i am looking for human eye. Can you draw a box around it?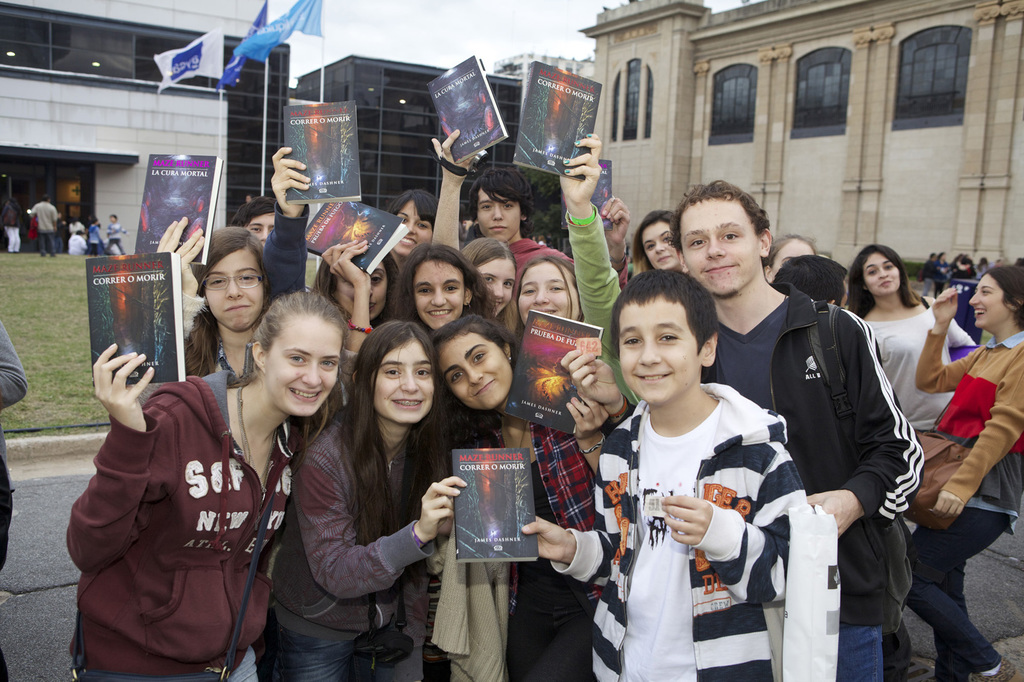
Sure, the bounding box is [369, 274, 383, 282].
